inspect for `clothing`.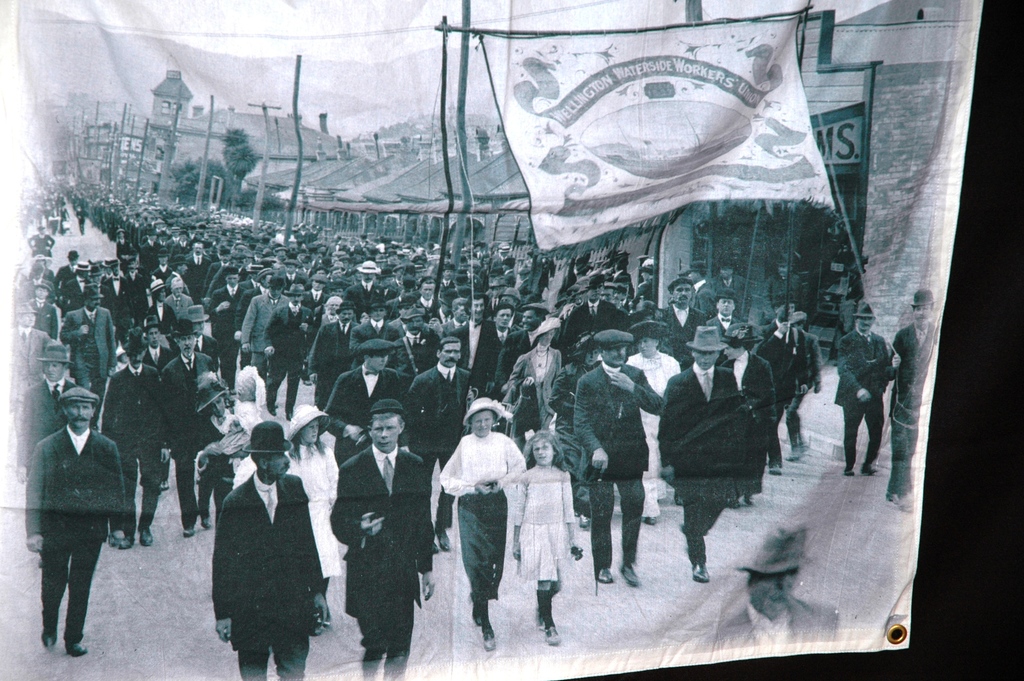
Inspection: [502,345,559,461].
